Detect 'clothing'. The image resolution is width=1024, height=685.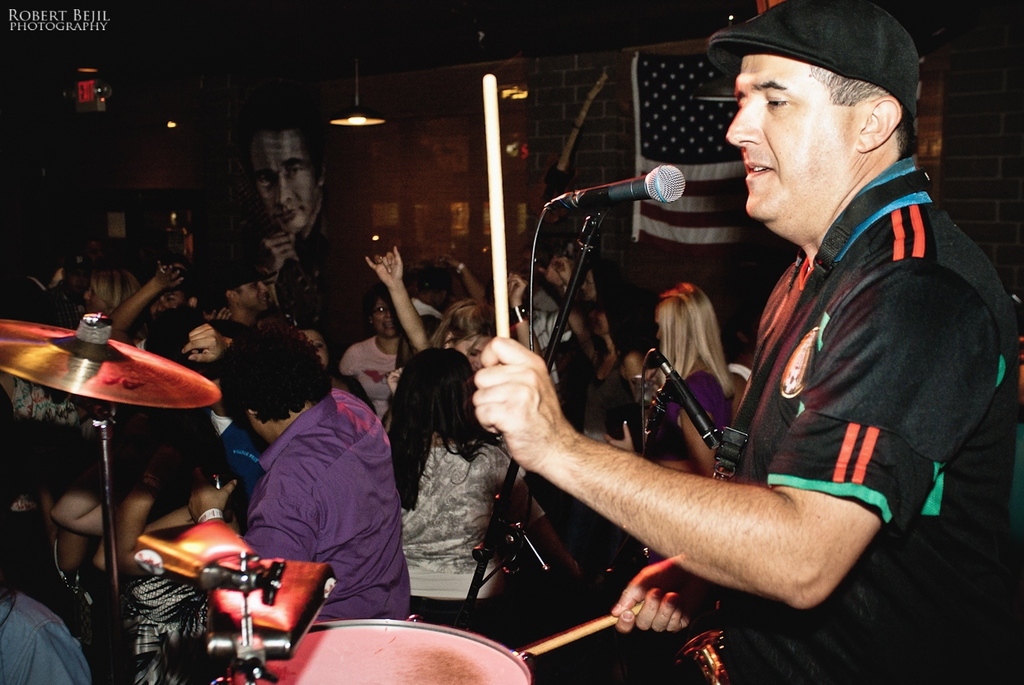
686 111 996 646.
